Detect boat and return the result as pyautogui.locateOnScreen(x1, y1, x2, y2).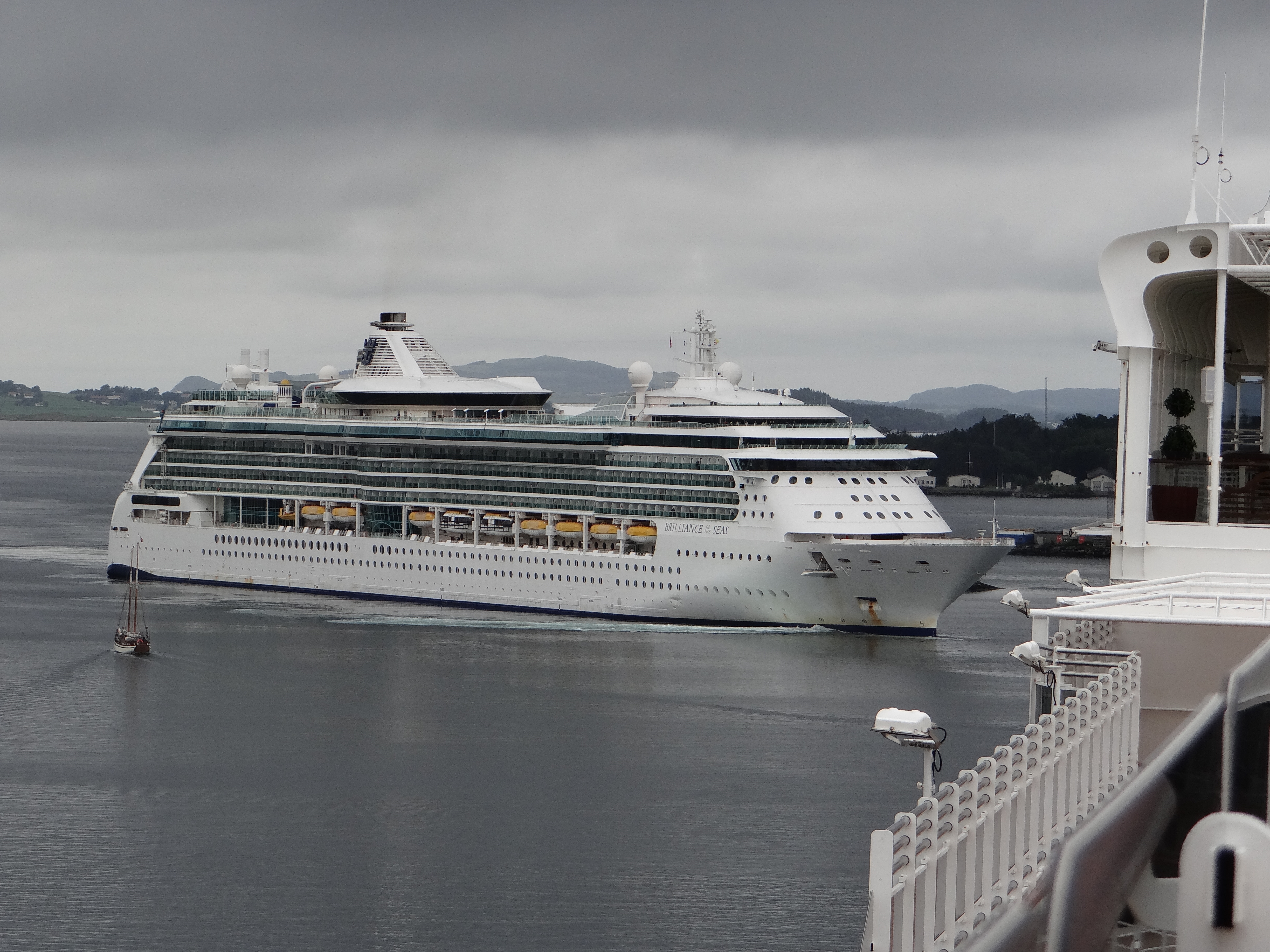
pyautogui.locateOnScreen(26, 75, 263, 159).
